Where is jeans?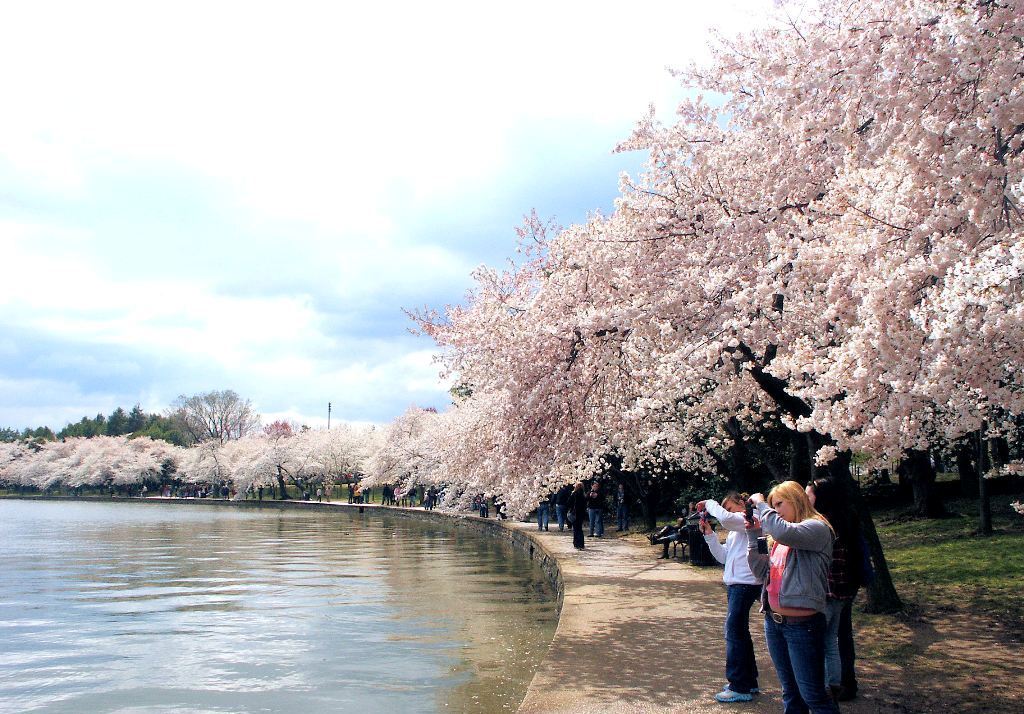
locate(483, 508, 487, 518).
